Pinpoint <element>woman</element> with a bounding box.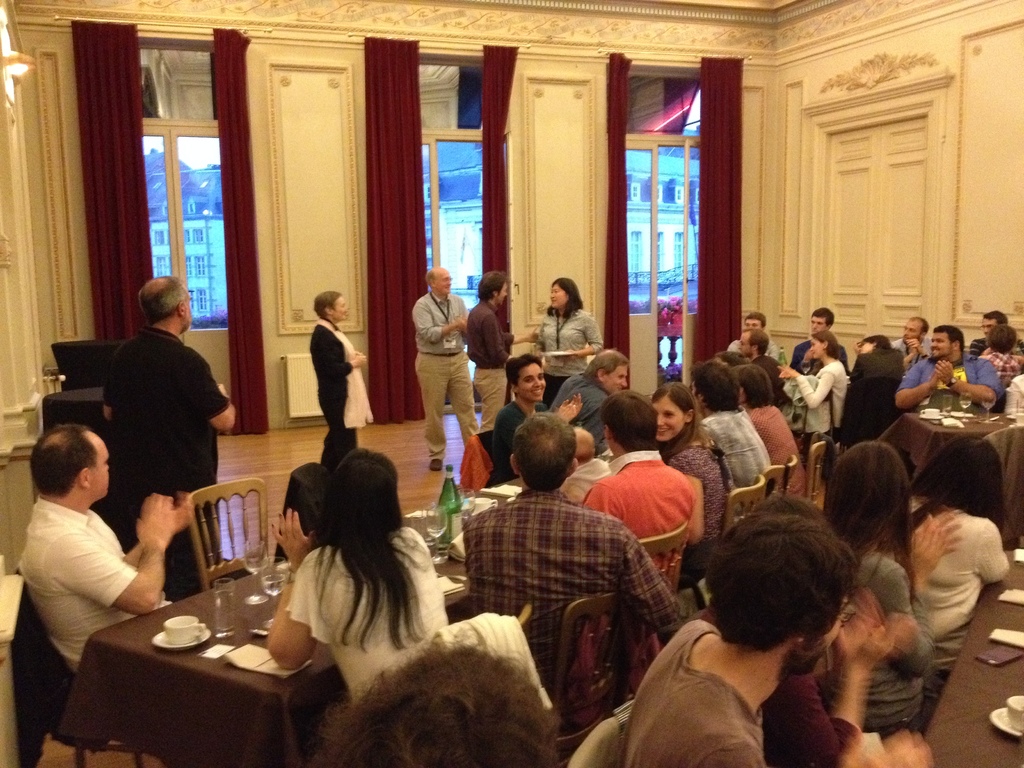
Rect(242, 434, 476, 732).
